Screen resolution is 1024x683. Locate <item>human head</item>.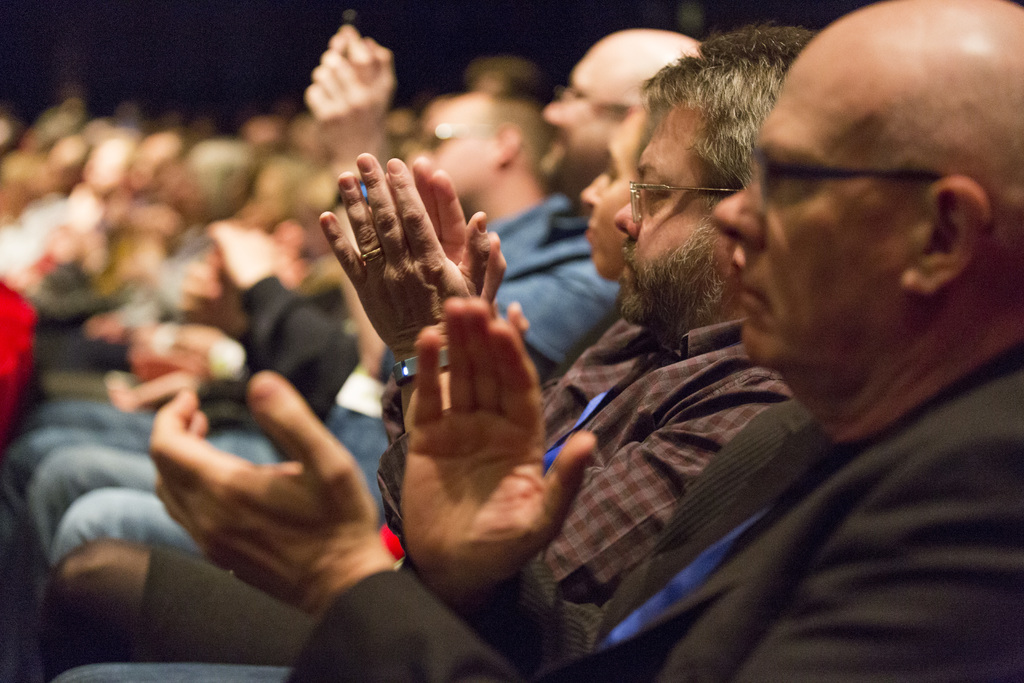
x1=731, y1=15, x2=1005, y2=404.
